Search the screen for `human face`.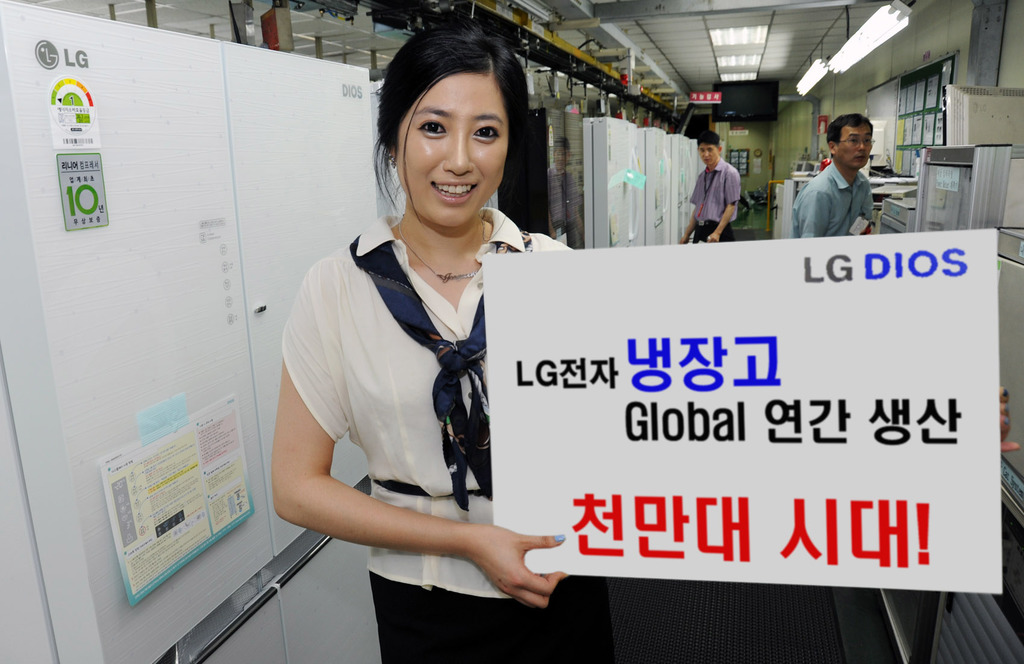
Found at select_region(838, 122, 871, 170).
